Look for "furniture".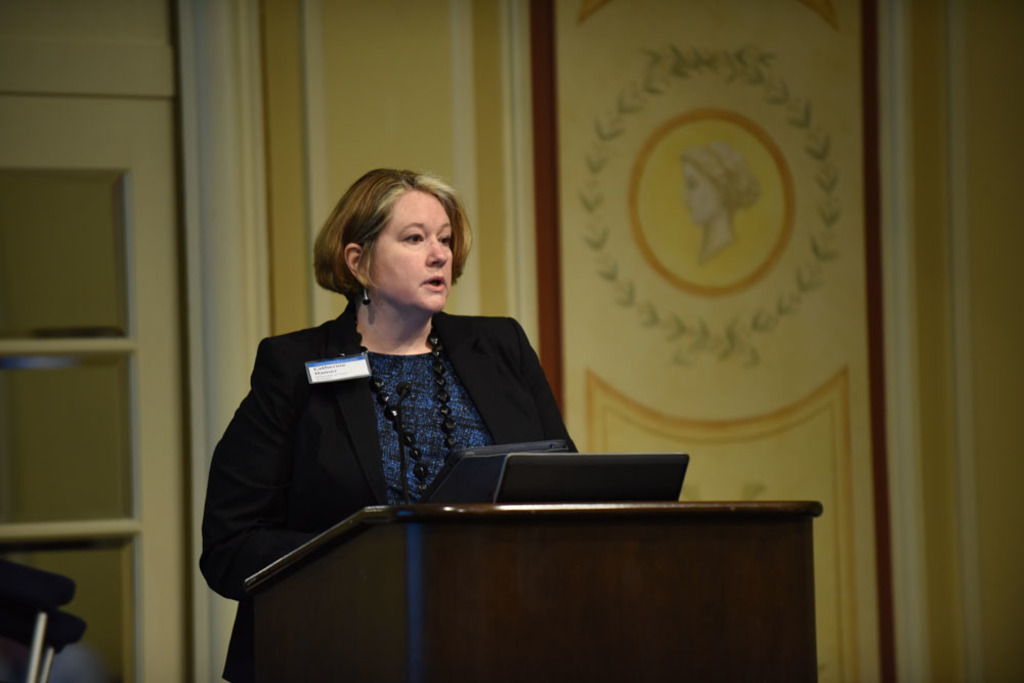
Found: BBox(244, 499, 823, 682).
